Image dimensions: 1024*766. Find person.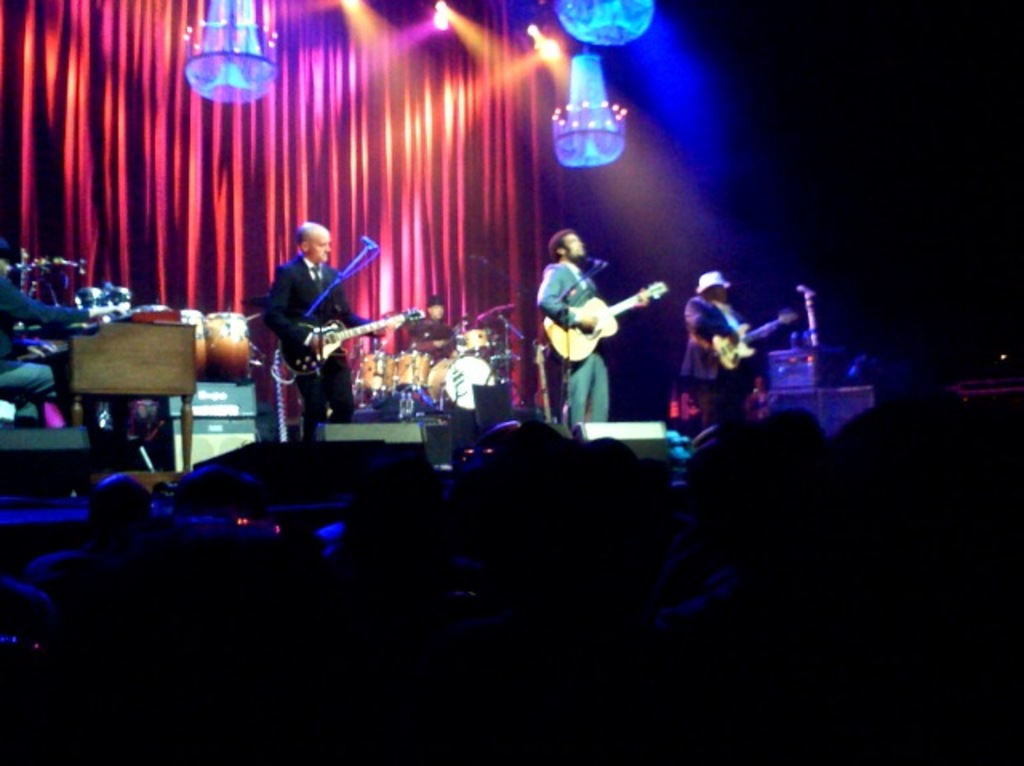
bbox(534, 230, 651, 425).
